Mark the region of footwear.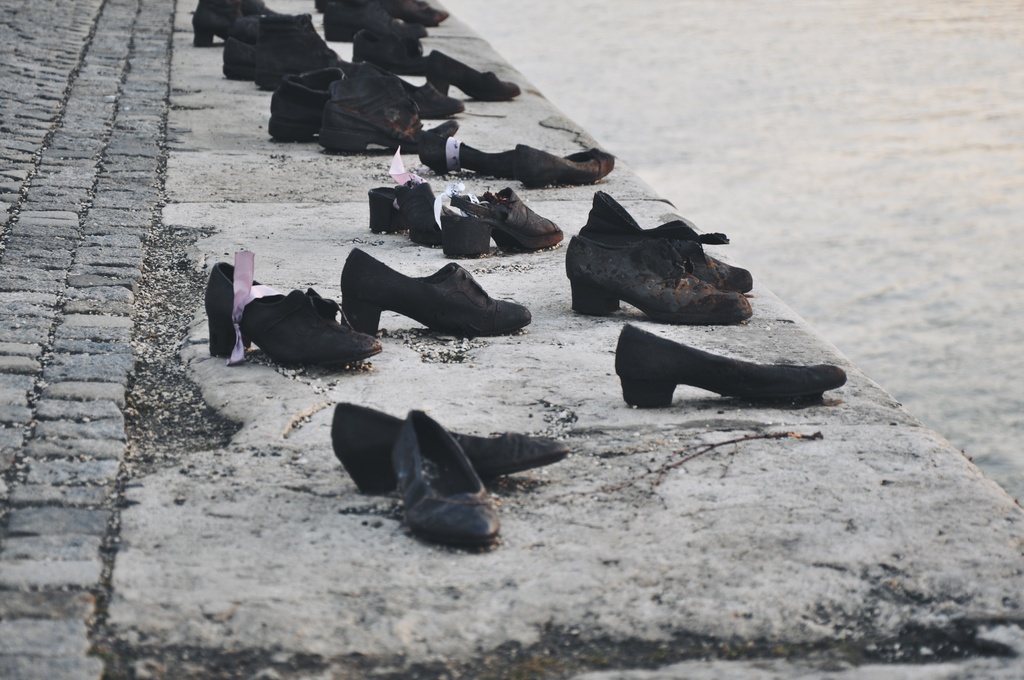
Region: {"x1": 368, "y1": 179, "x2": 444, "y2": 245}.
